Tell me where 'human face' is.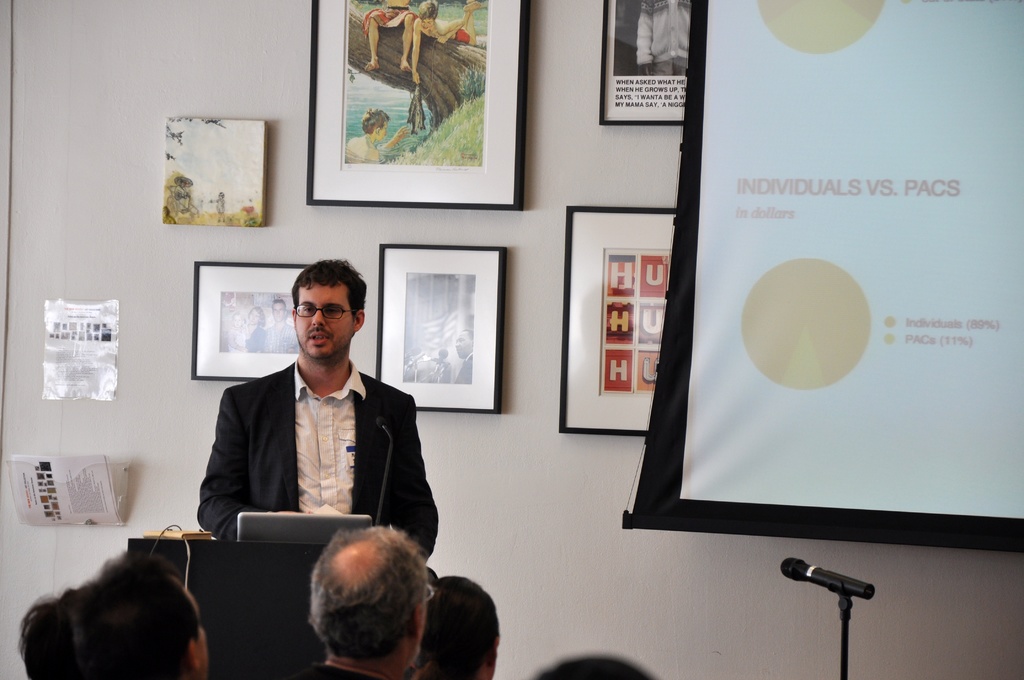
'human face' is at 296:286:347:350.
